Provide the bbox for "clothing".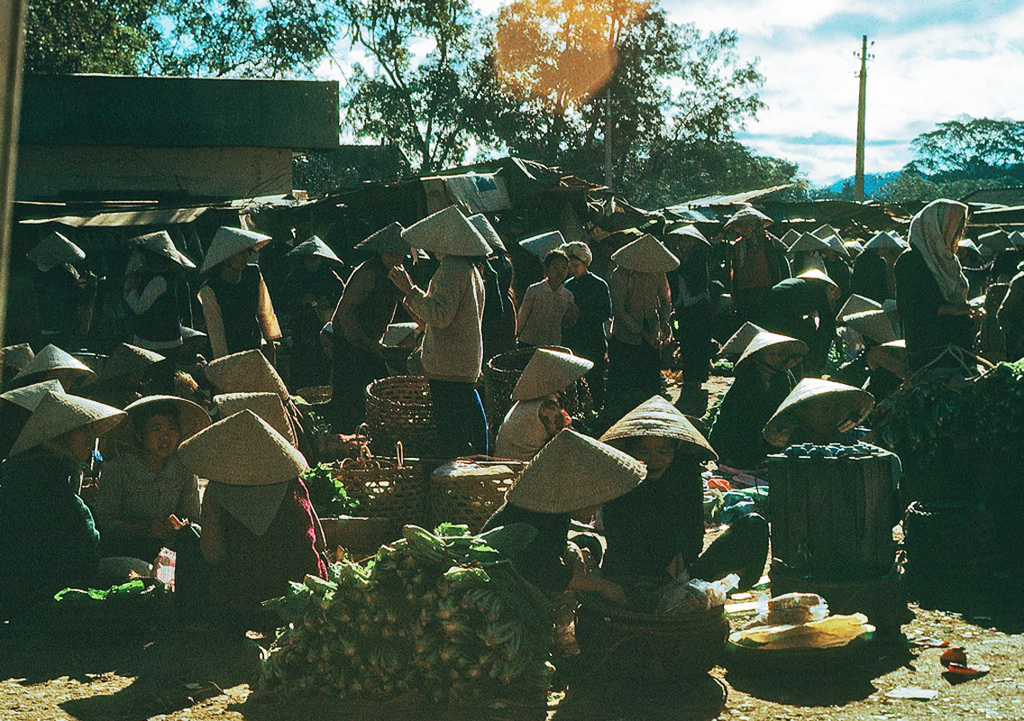
crop(197, 260, 284, 369).
